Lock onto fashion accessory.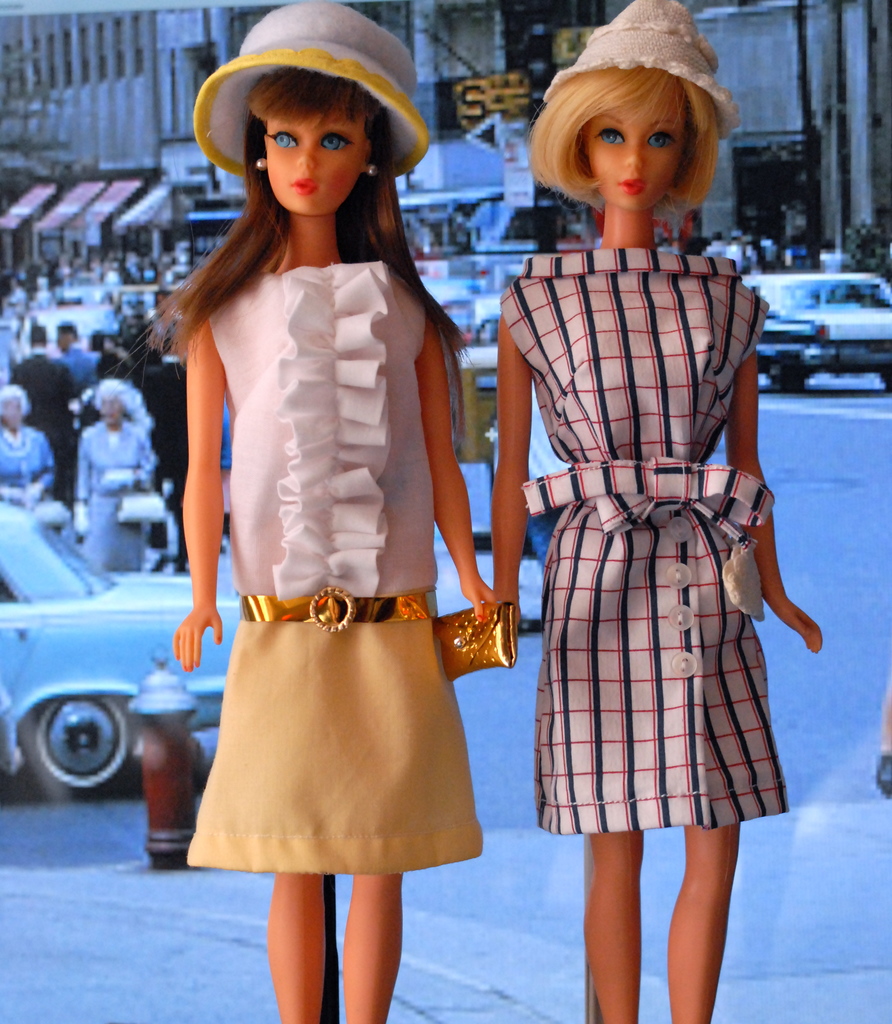
Locked: 255:154:267:171.
